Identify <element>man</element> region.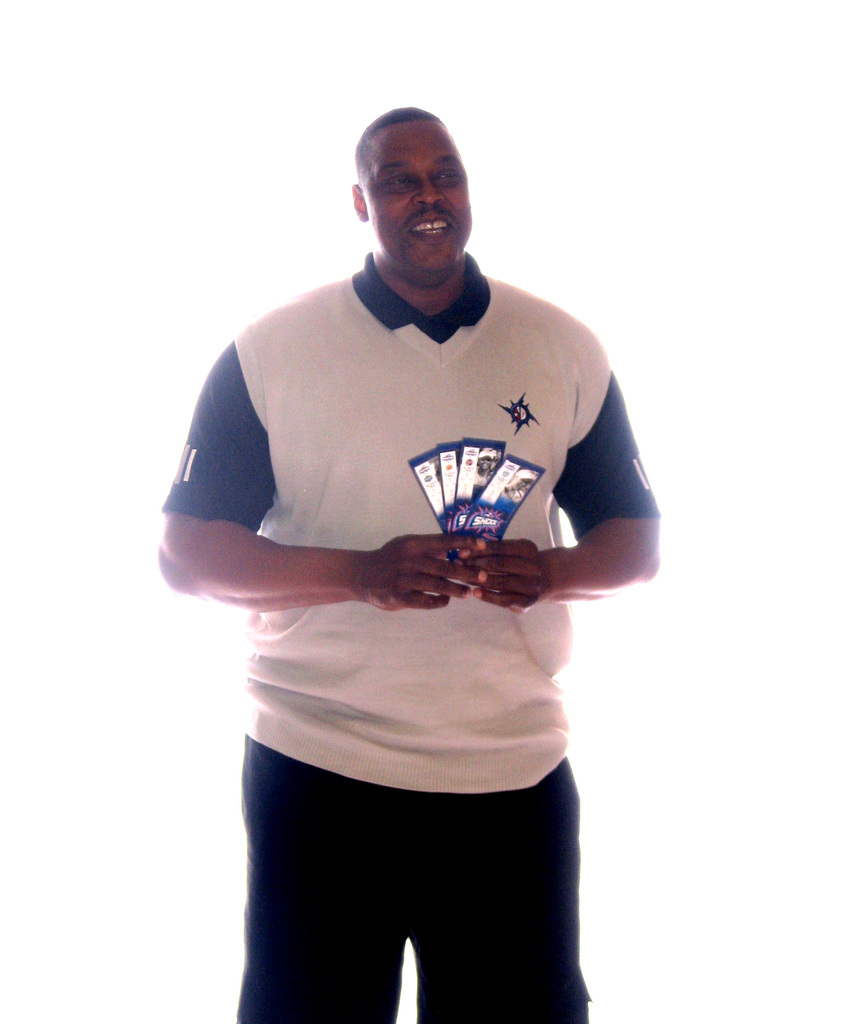
Region: [x1=158, y1=98, x2=665, y2=1023].
